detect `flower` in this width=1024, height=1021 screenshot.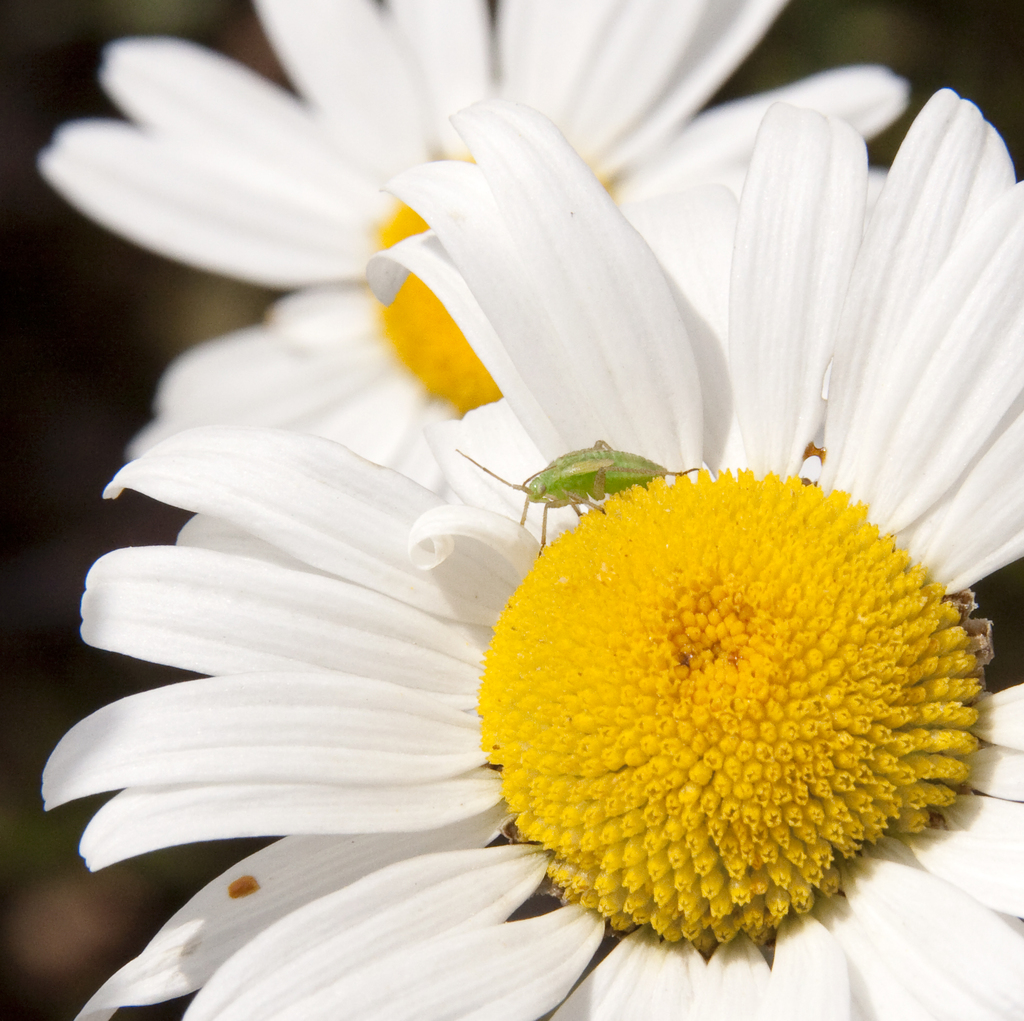
Detection: region(25, 0, 787, 302).
